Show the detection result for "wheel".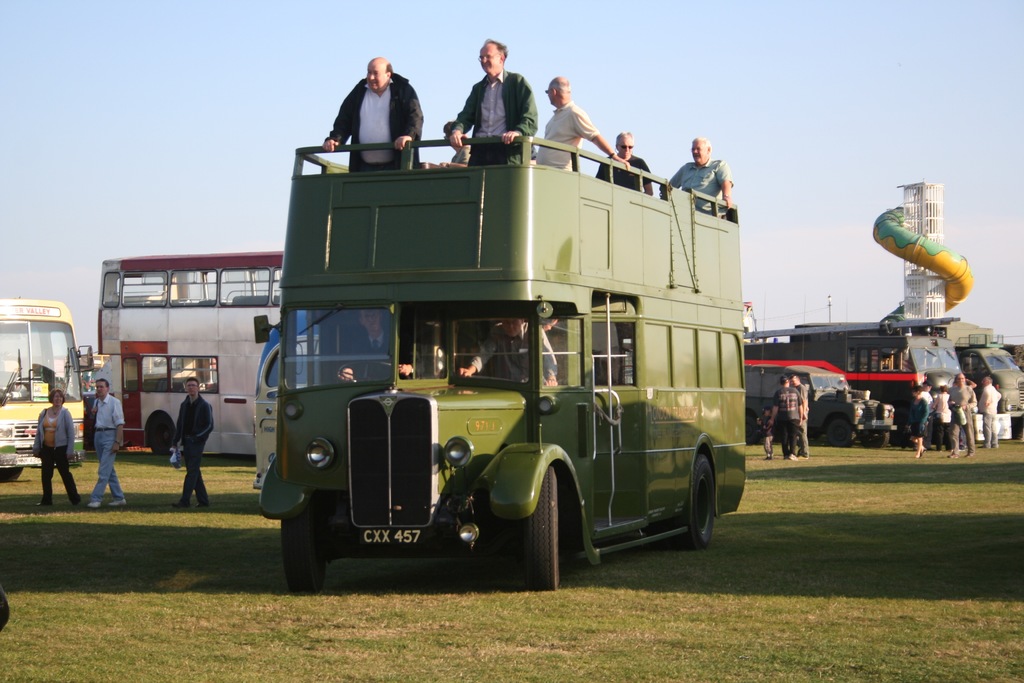
left=279, top=479, right=333, bottom=599.
